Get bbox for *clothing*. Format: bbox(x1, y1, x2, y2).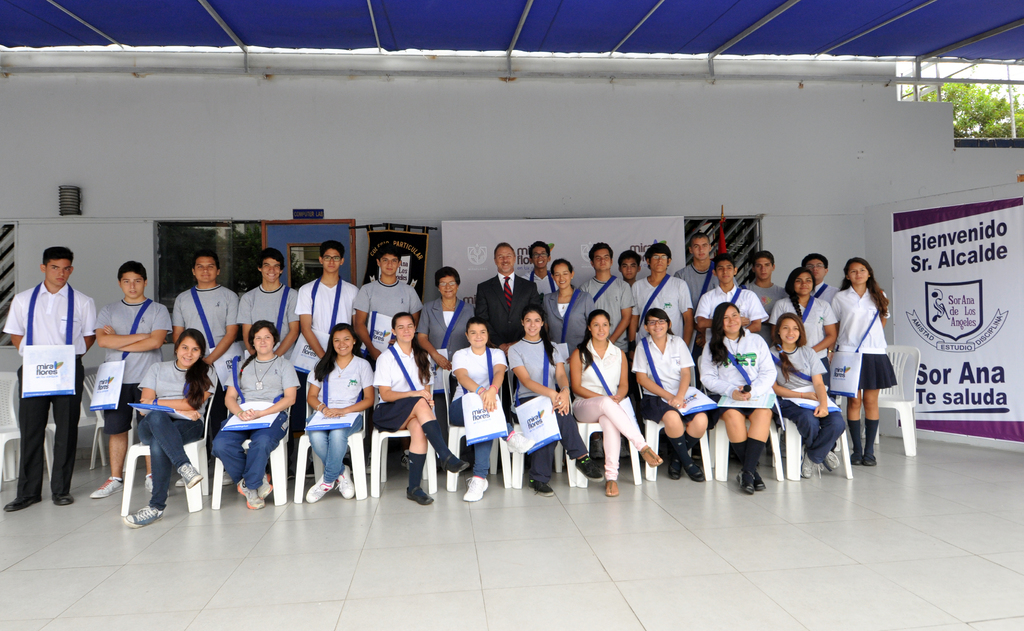
bbox(619, 273, 692, 357).
